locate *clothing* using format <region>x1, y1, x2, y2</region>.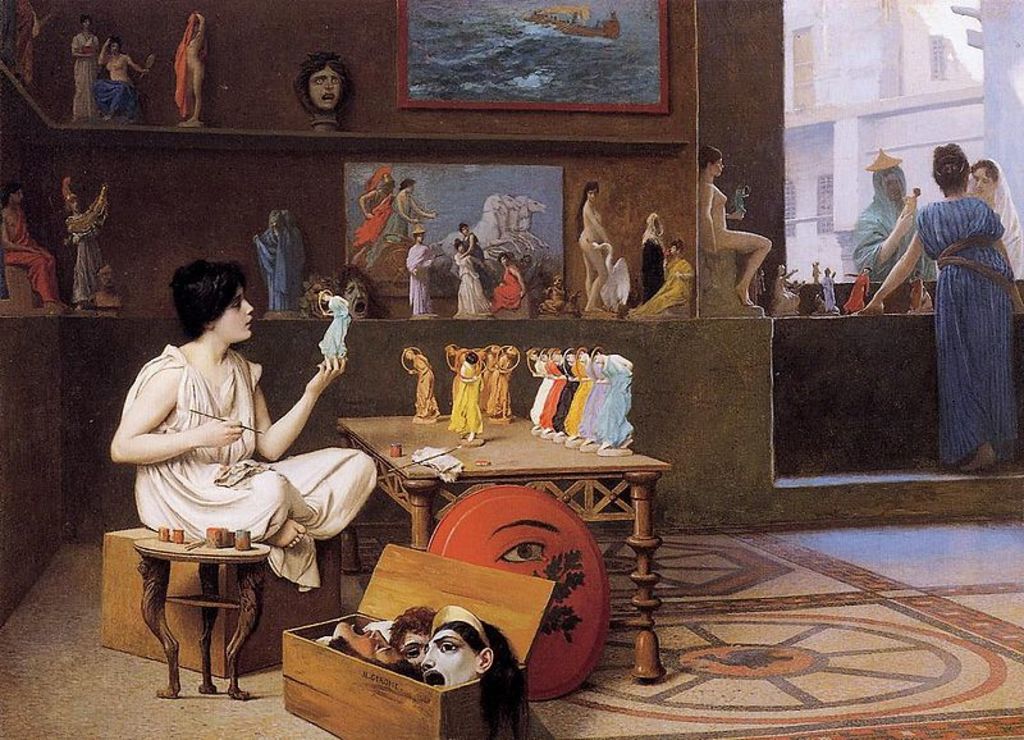
<region>91, 68, 138, 123</region>.
